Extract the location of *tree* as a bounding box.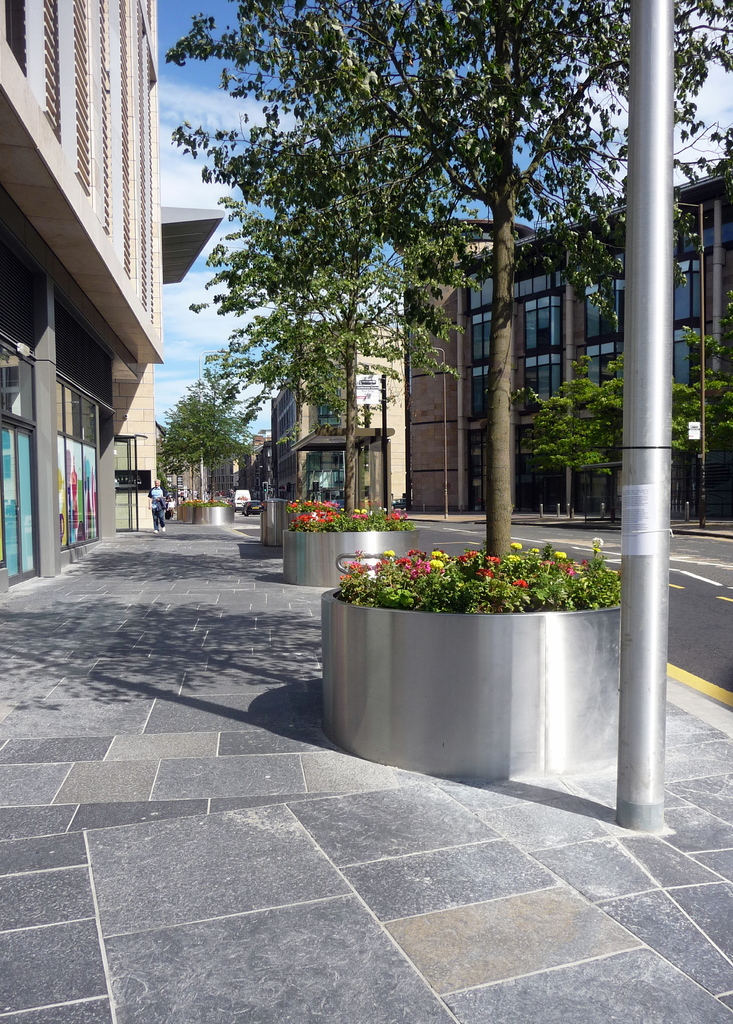
<bbox>156, 371, 264, 500</bbox>.
